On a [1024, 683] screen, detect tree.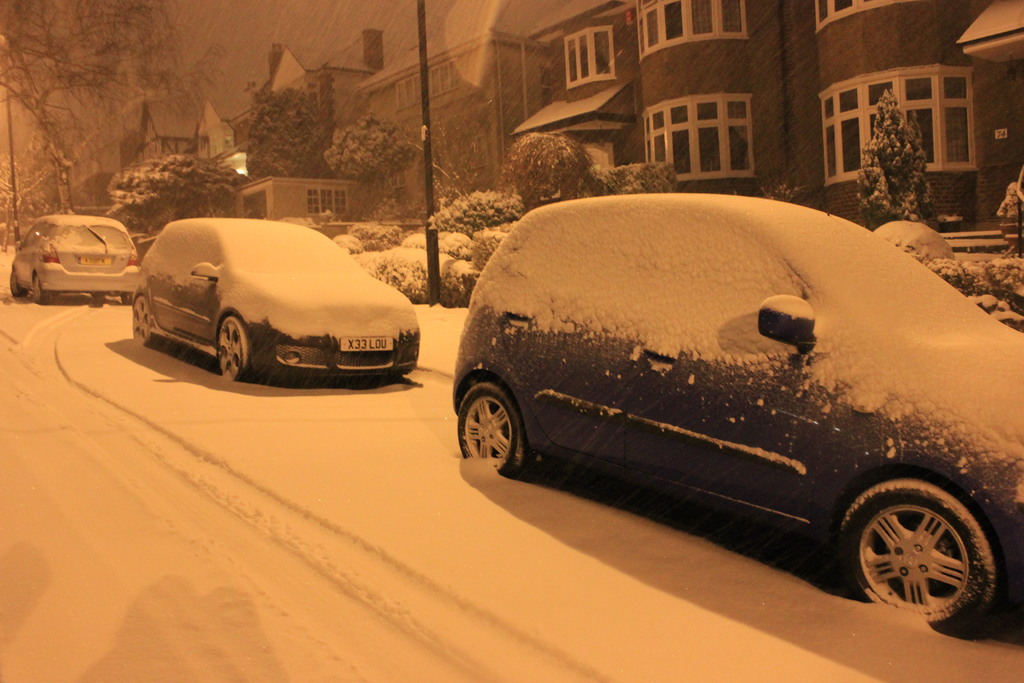
[98,136,212,247].
